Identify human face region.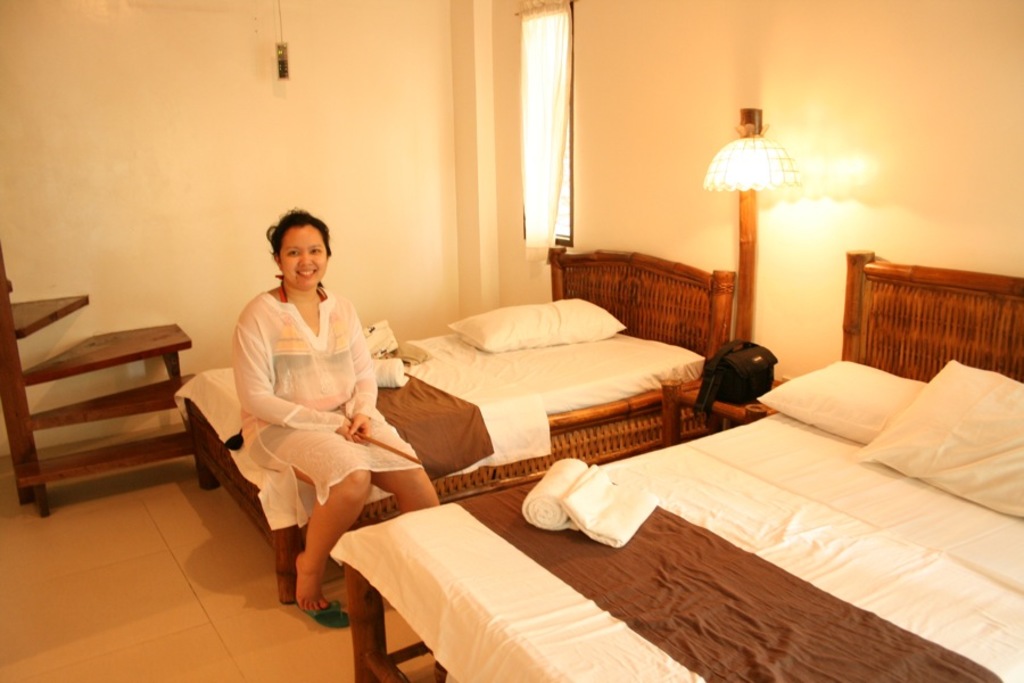
Region: box=[274, 216, 327, 286].
